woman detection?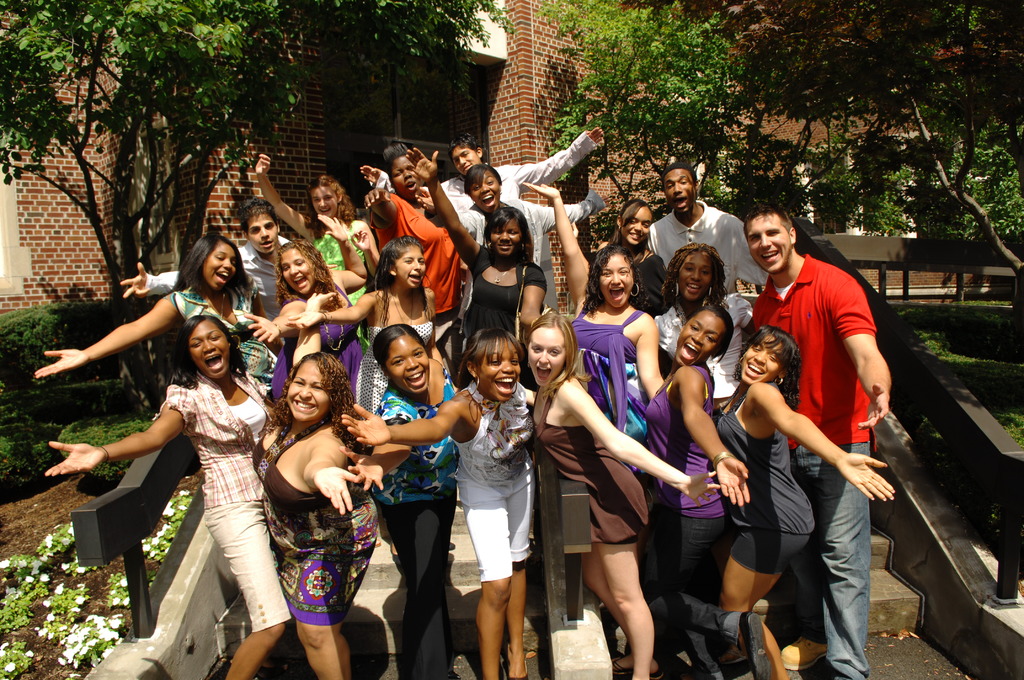
rect(254, 342, 377, 667)
